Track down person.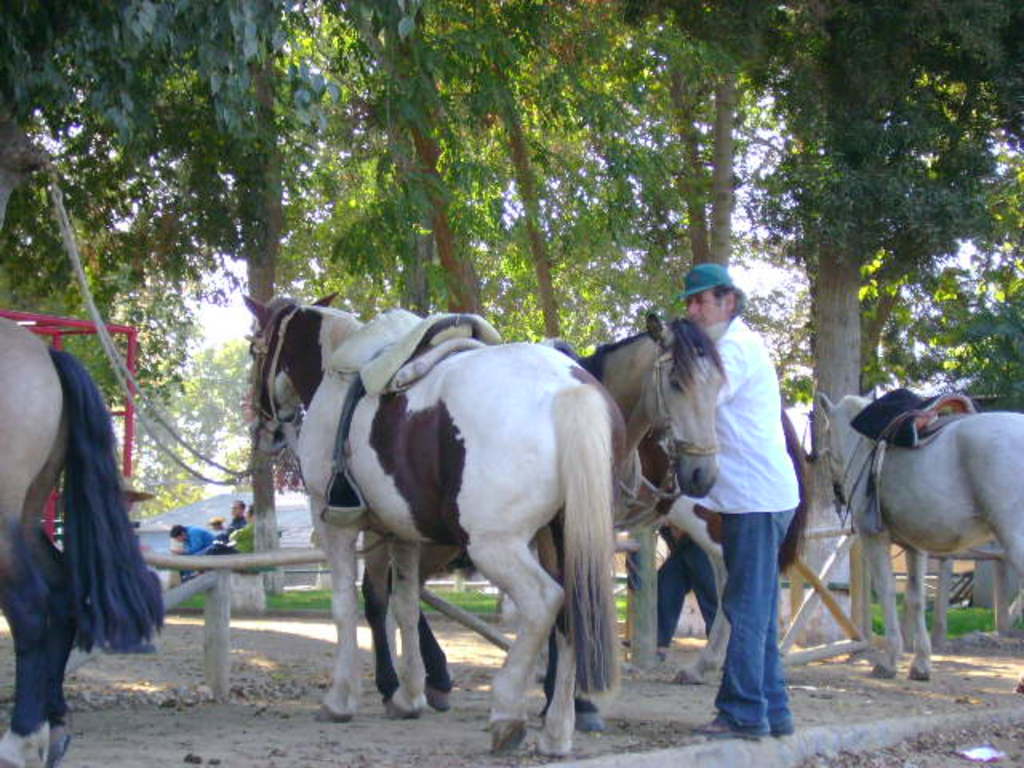
Tracked to <bbox>693, 266, 800, 741</bbox>.
